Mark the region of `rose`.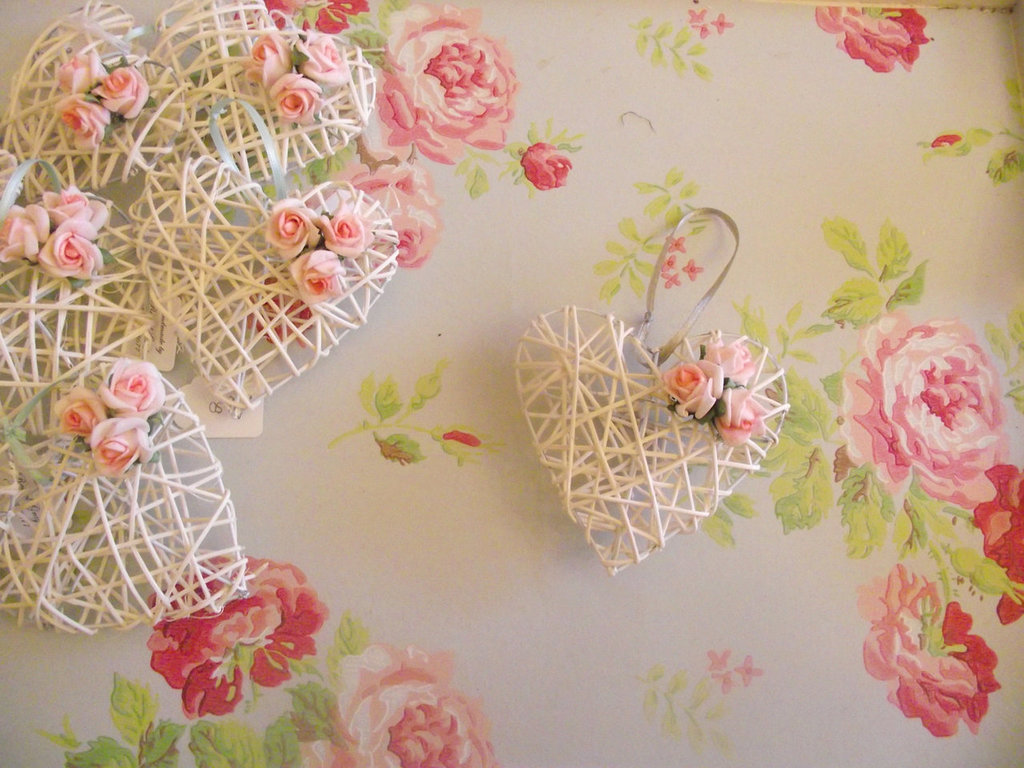
Region: Rect(59, 94, 107, 144).
